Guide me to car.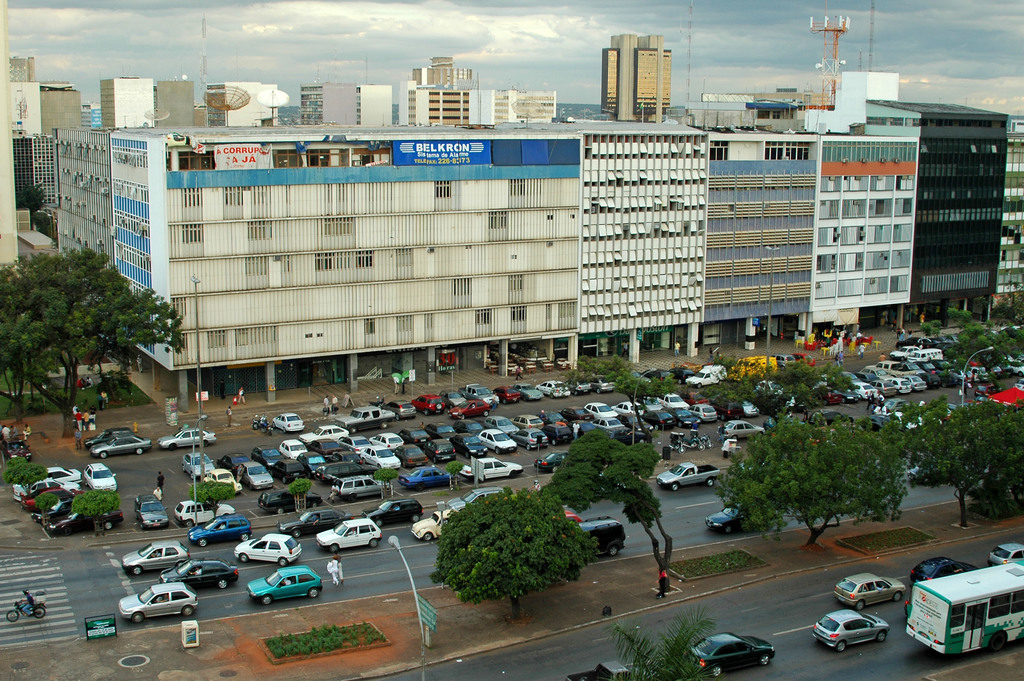
Guidance: locate(910, 551, 969, 578).
